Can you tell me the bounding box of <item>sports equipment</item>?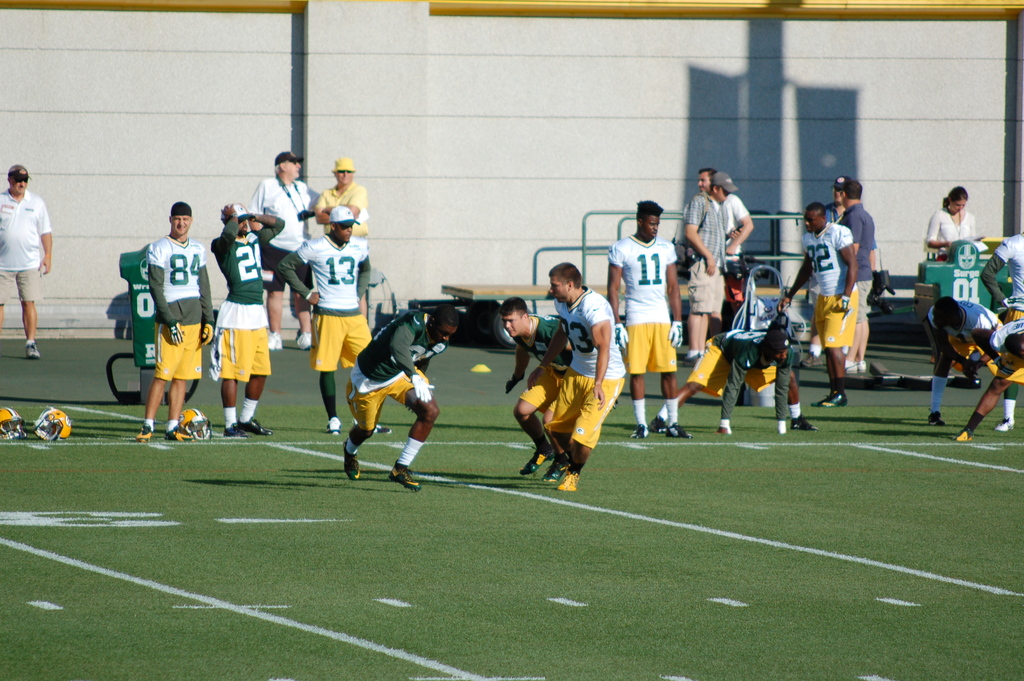
{"left": 325, "top": 418, "right": 340, "bottom": 436}.
